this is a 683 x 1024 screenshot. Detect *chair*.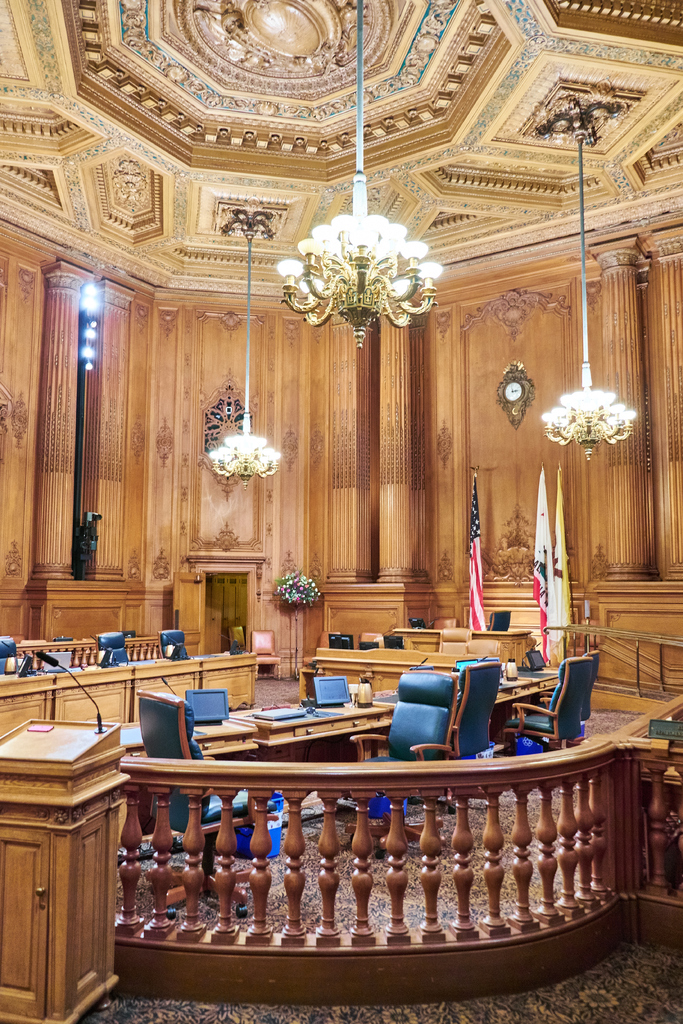
159/627/186/664.
